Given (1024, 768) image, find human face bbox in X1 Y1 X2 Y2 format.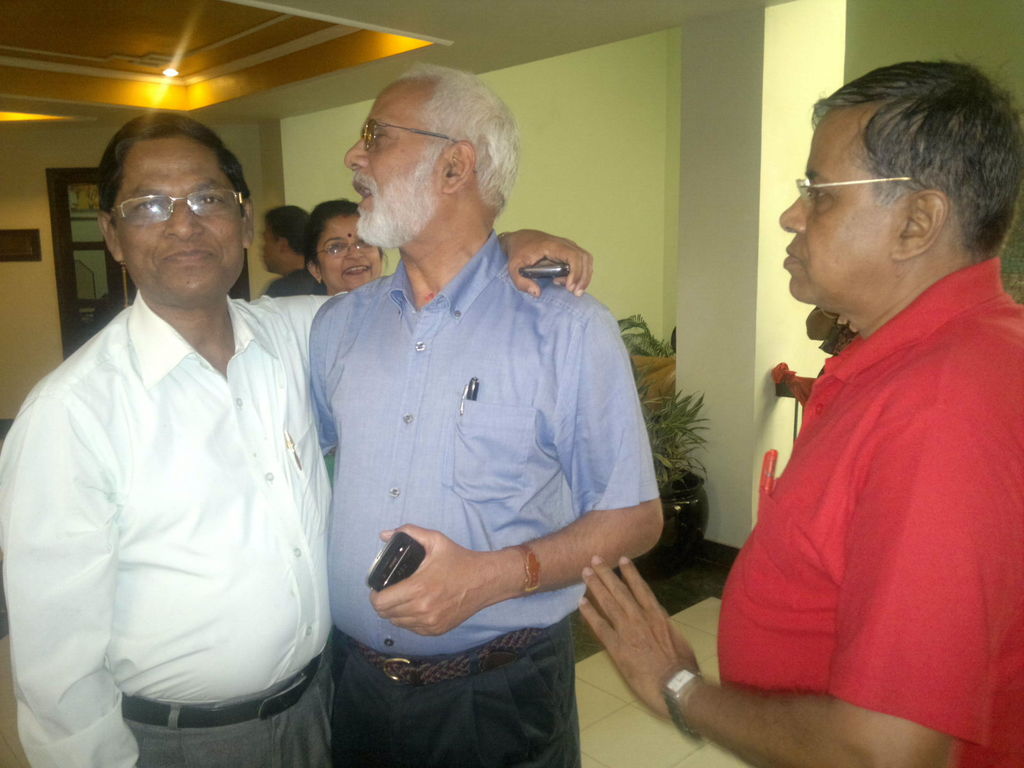
346 79 442 244.
